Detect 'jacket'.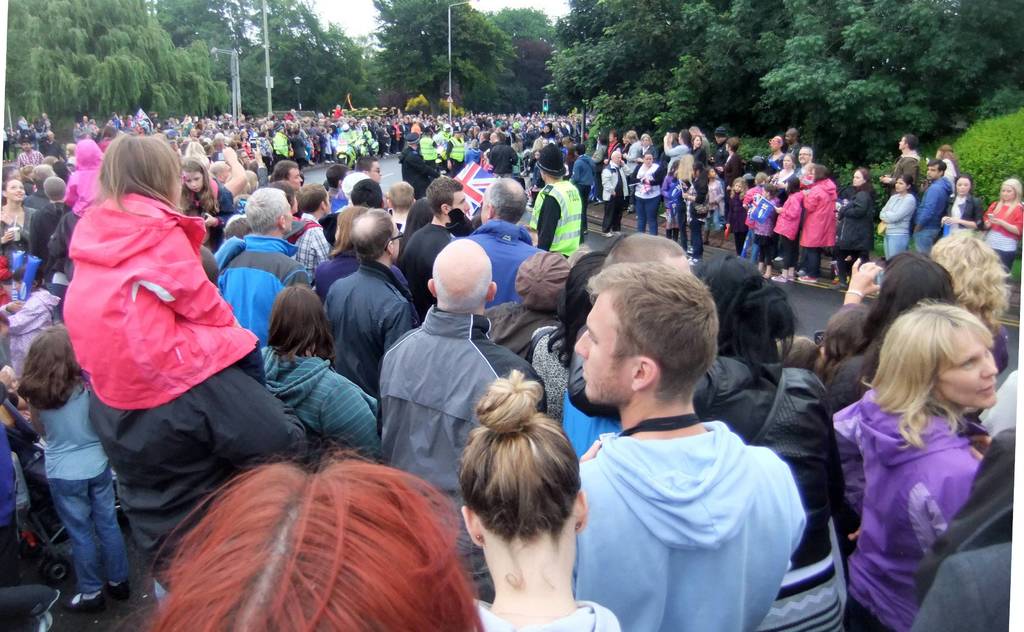
Detected at (375, 304, 545, 601).
